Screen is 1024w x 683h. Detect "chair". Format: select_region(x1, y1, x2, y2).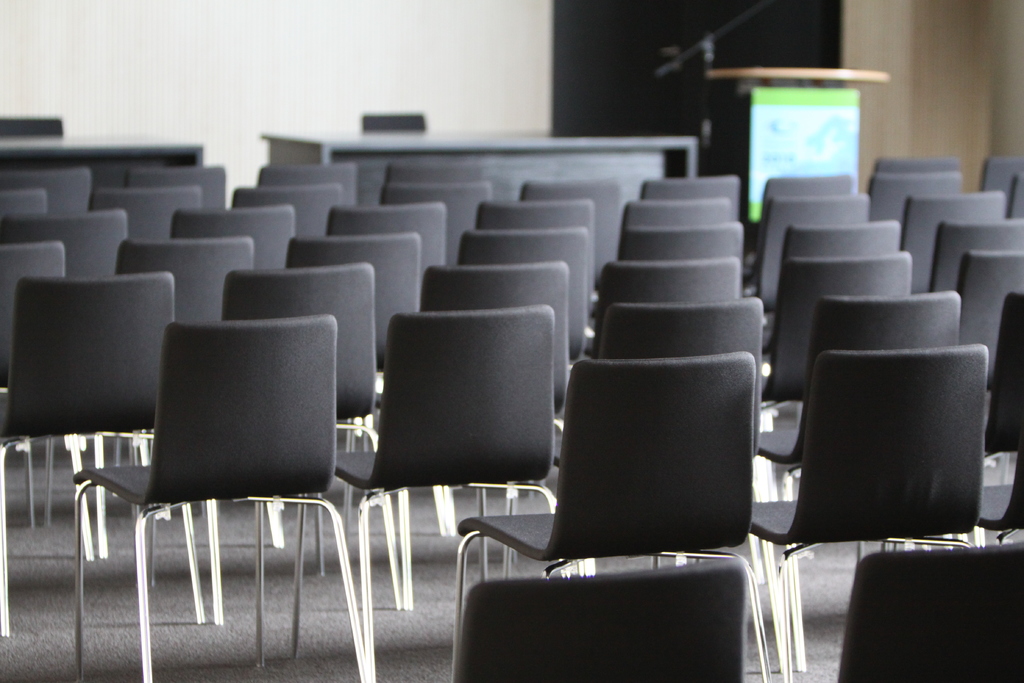
select_region(422, 259, 566, 411).
